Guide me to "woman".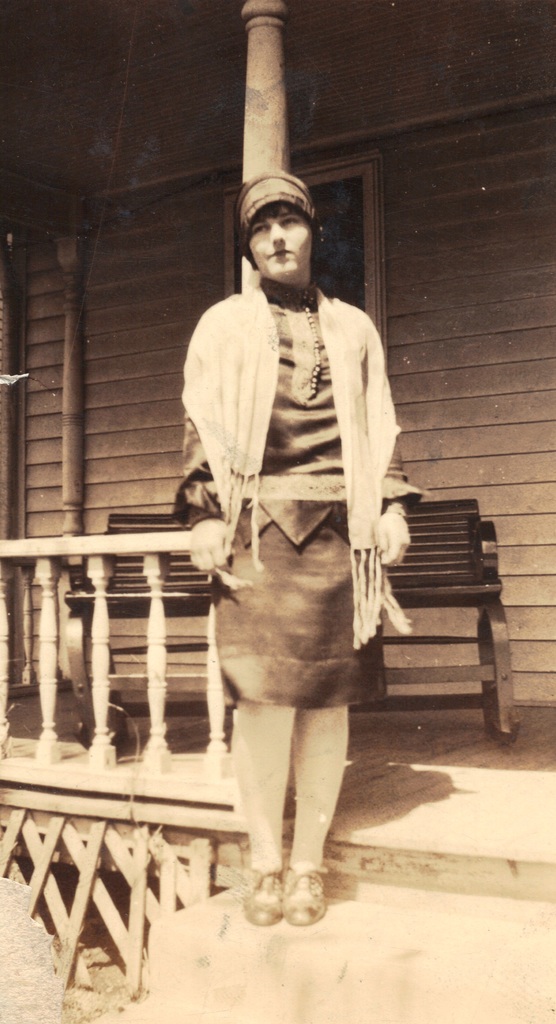
Guidance: <box>134,292,450,954</box>.
